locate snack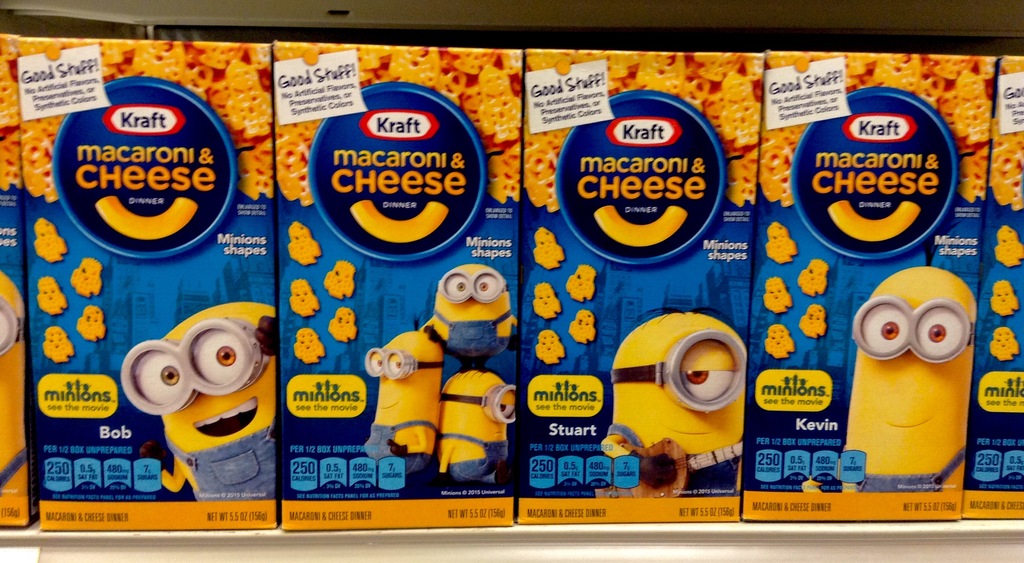
detection(799, 258, 824, 294)
